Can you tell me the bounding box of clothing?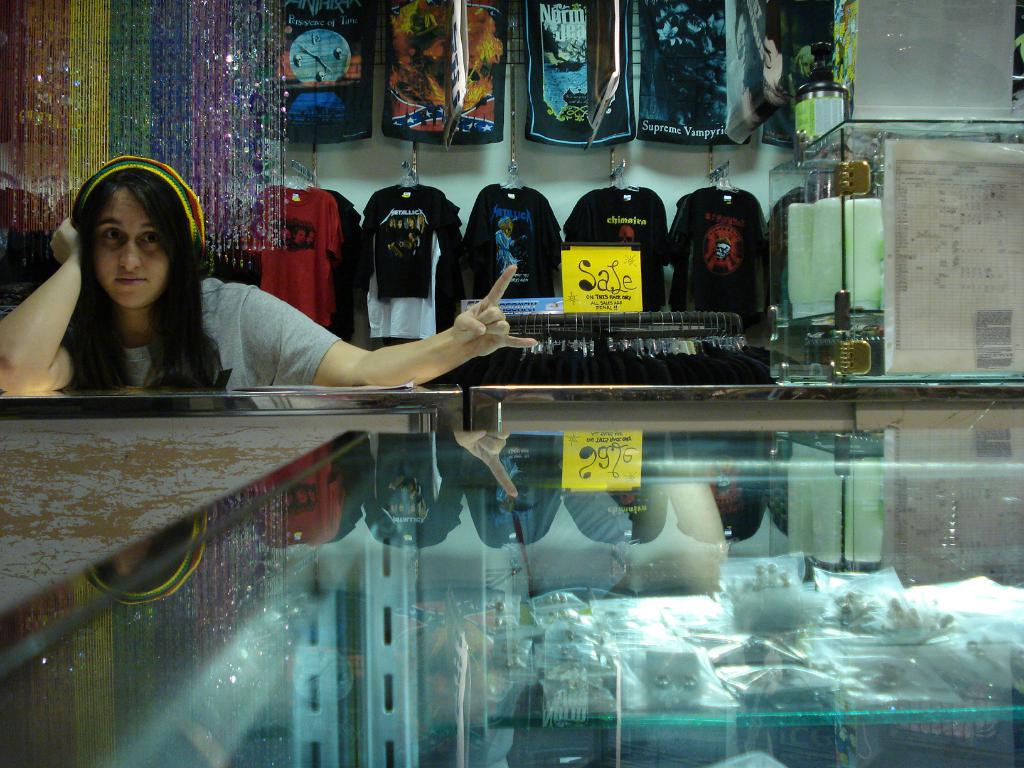
l=461, t=182, r=563, b=299.
